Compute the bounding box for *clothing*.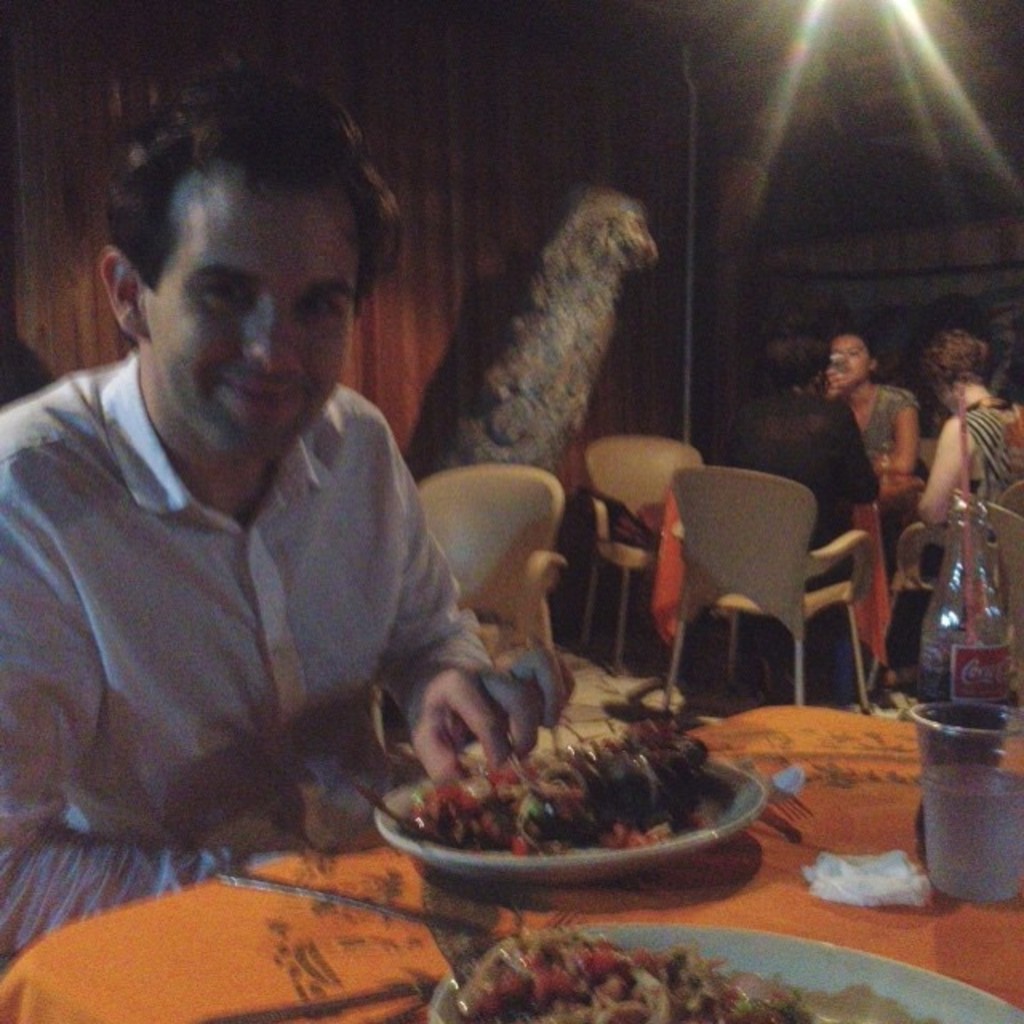
(x1=917, y1=395, x2=1022, y2=706).
